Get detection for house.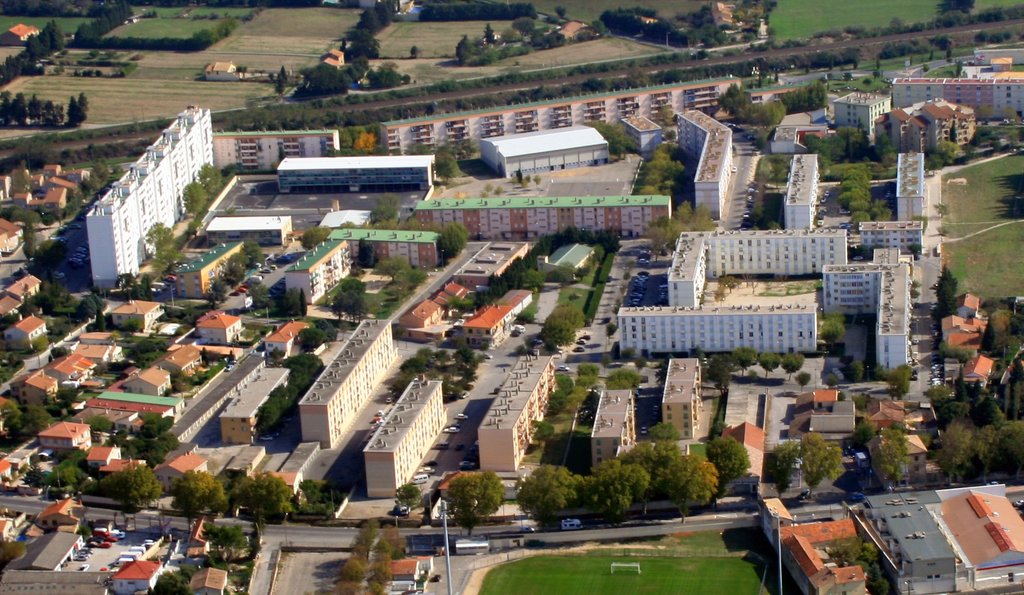
Detection: (left=594, top=387, right=632, bottom=473).
